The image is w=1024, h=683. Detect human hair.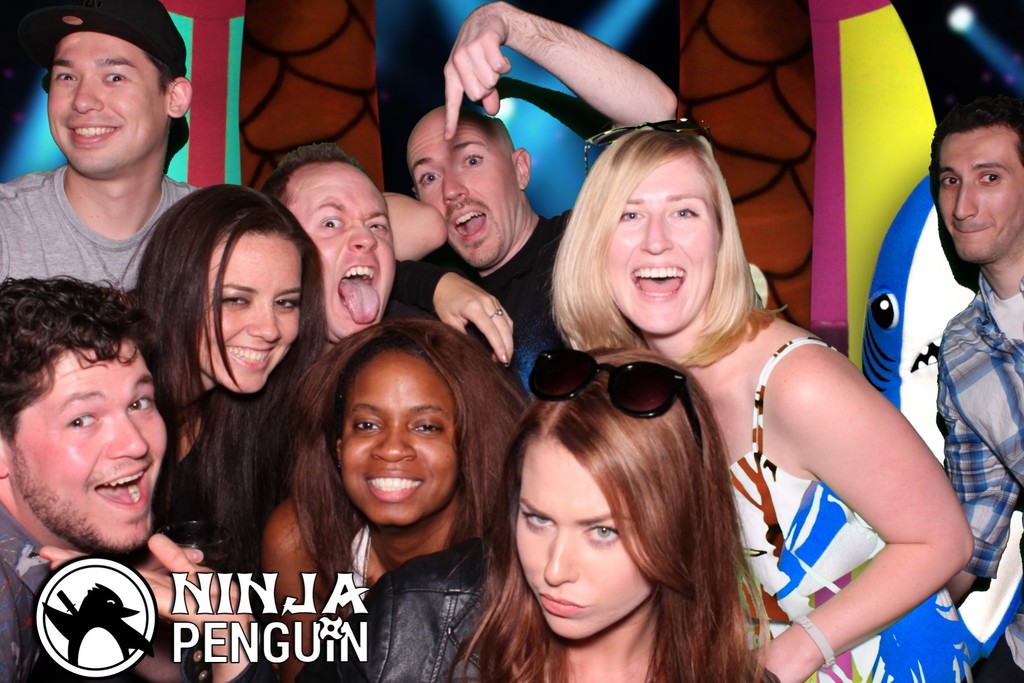
Detection: x1=114, y1=183, x2=329, y2=541.
